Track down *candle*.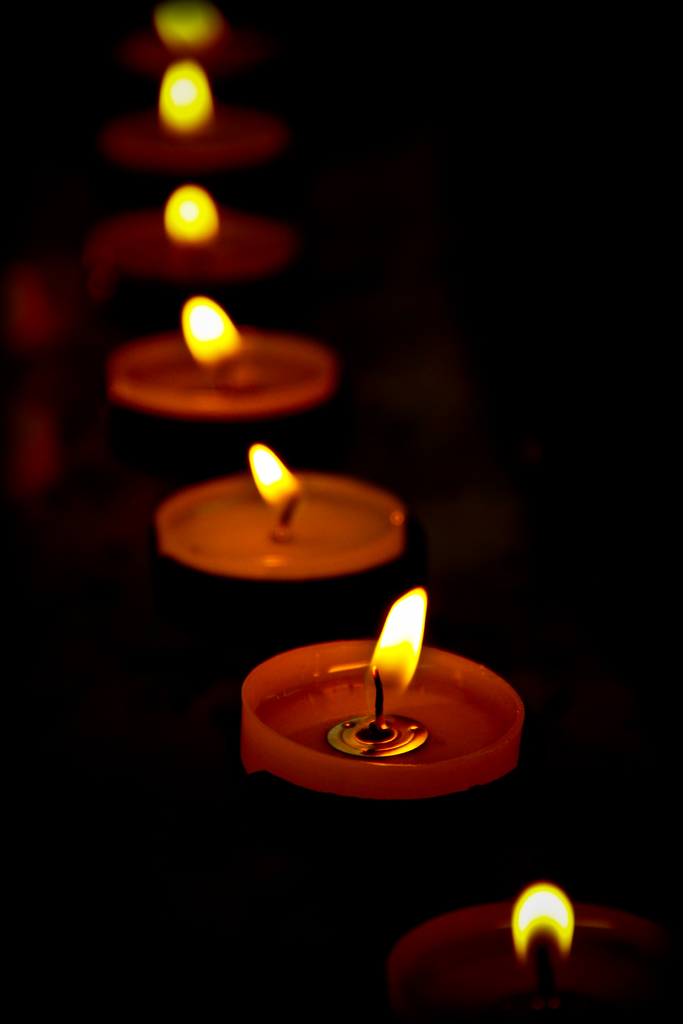
Tracked to {"left": 128, "top": 0, "right": 252, "bottom": 73}.
